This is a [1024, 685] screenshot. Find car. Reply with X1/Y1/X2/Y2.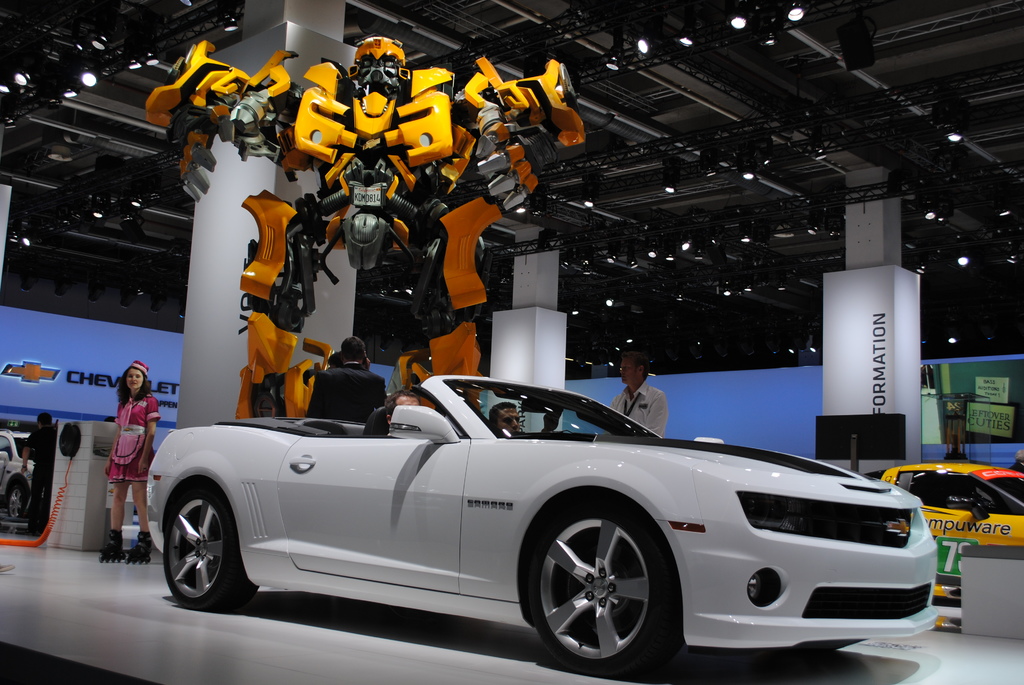
867/455/1023/615.
